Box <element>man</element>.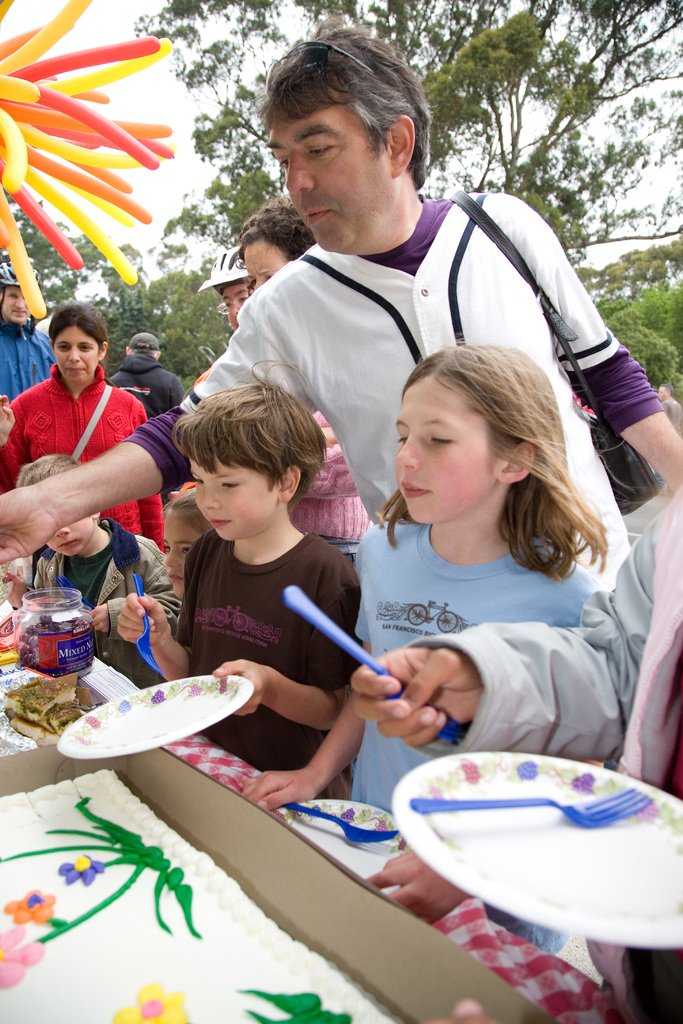
detection(194, 239, 265, 328).
